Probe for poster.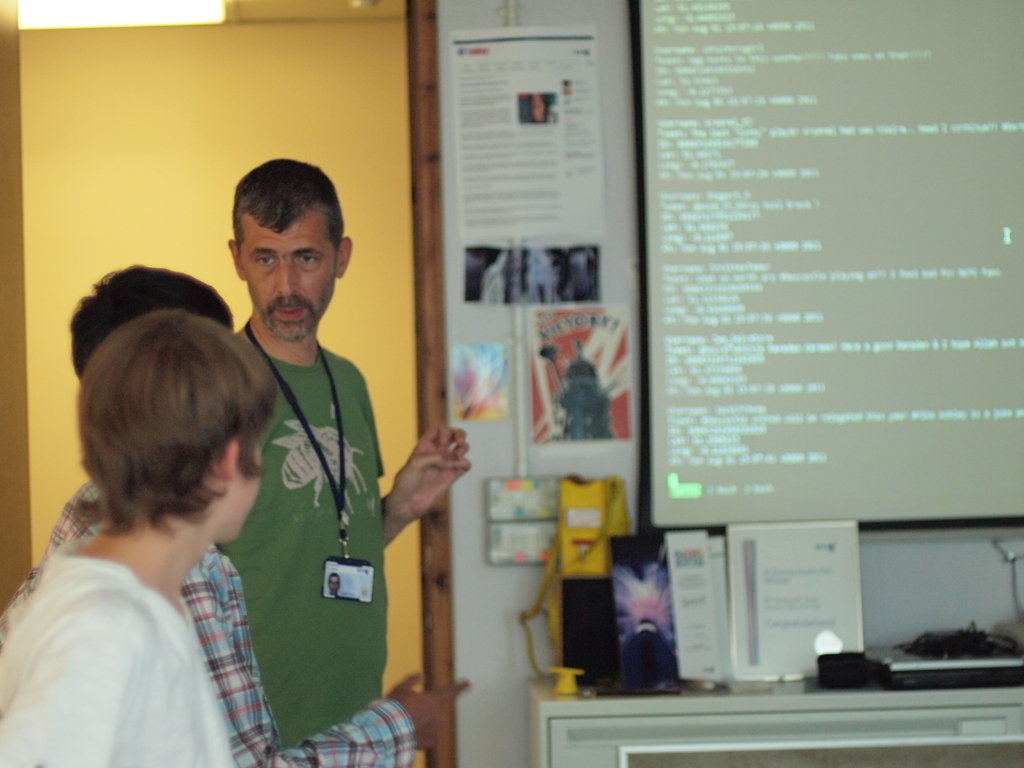
Probe result: <box>464,246,600,303</box>.
